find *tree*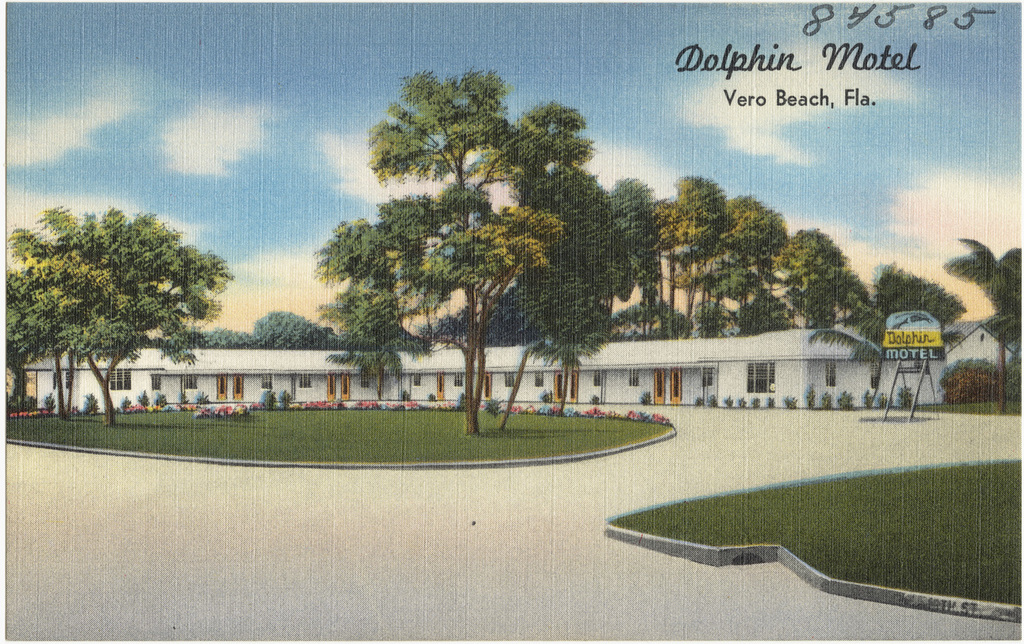
bbox=[27, 185, 231, 430]
